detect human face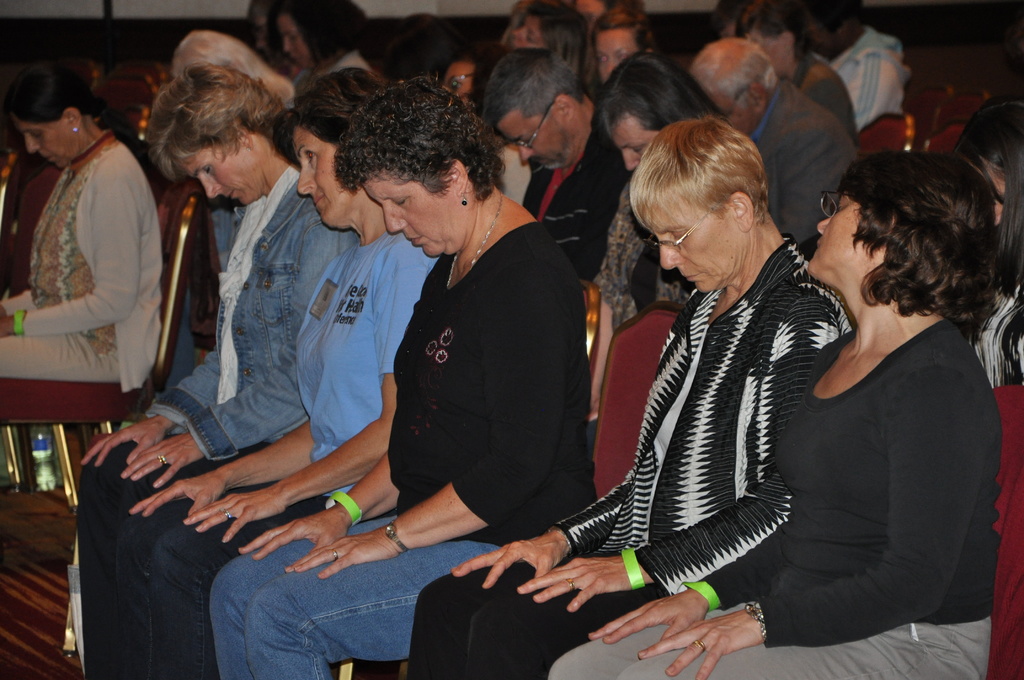
locate(748, 32, 793, 77)
